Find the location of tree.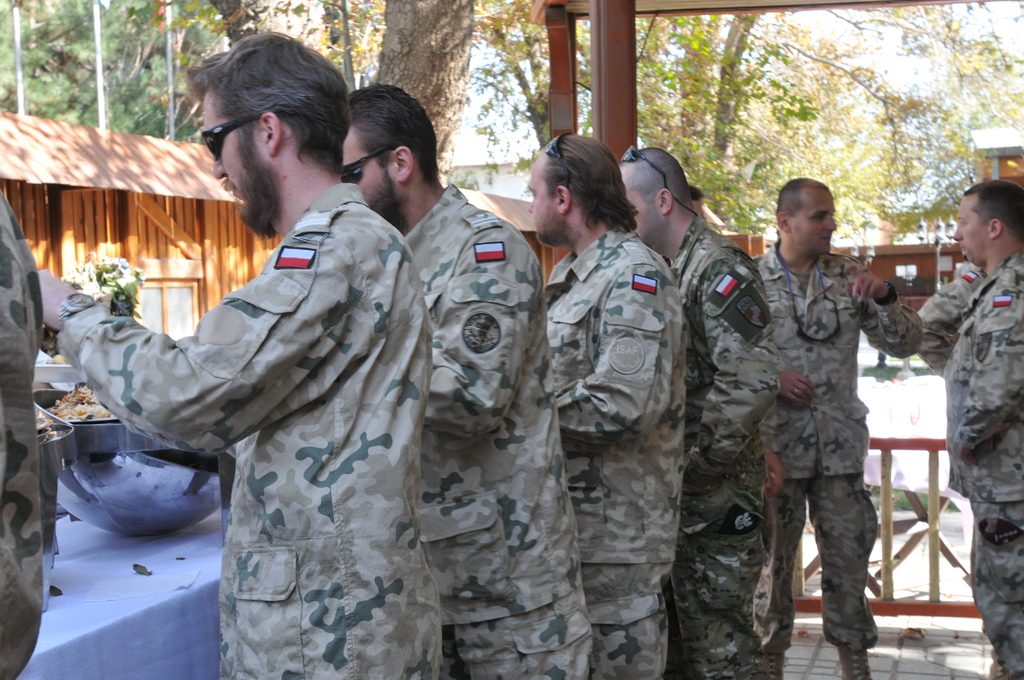
Location: box(0, 0, 247, 135).
